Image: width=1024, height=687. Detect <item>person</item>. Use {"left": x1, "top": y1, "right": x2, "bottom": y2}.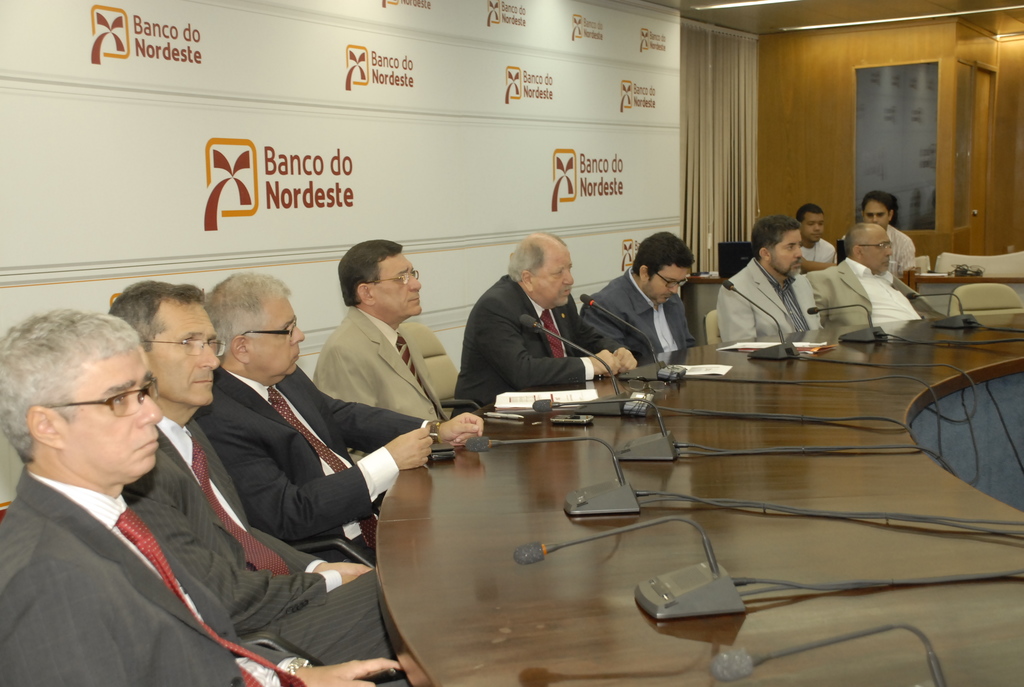
{"left": 186, "top": 272, "right": 485, "bottom": 573}.
